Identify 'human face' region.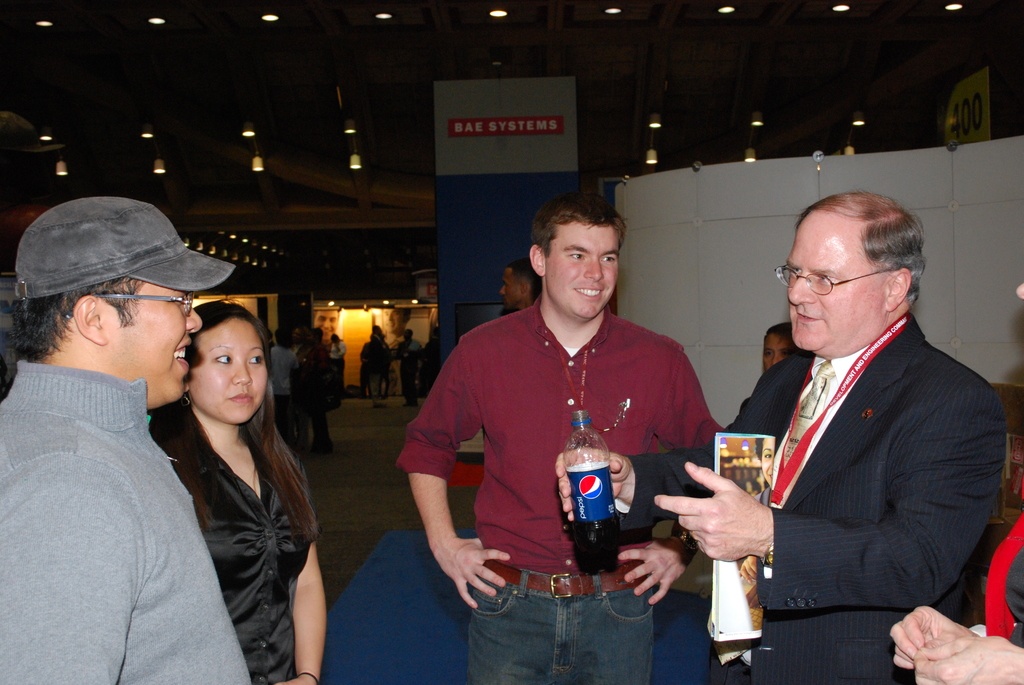
Region: (x1=498, y1=269, x2=522, y2=307).
